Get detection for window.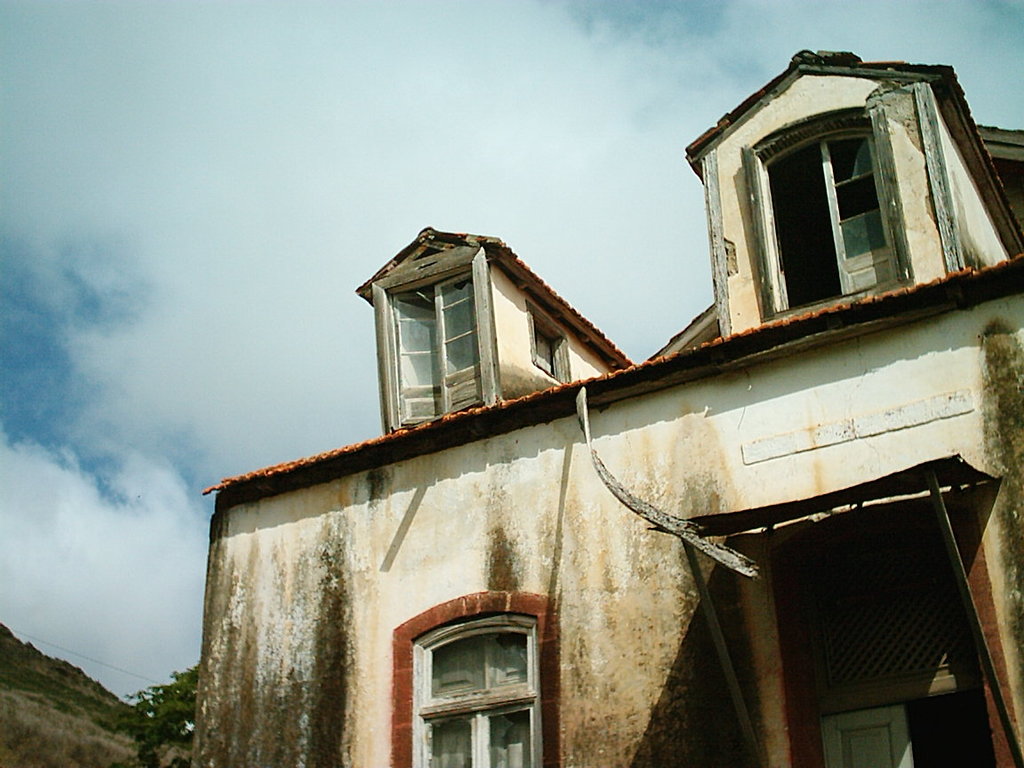
Detection: crop(761, 132, 900, 314).
